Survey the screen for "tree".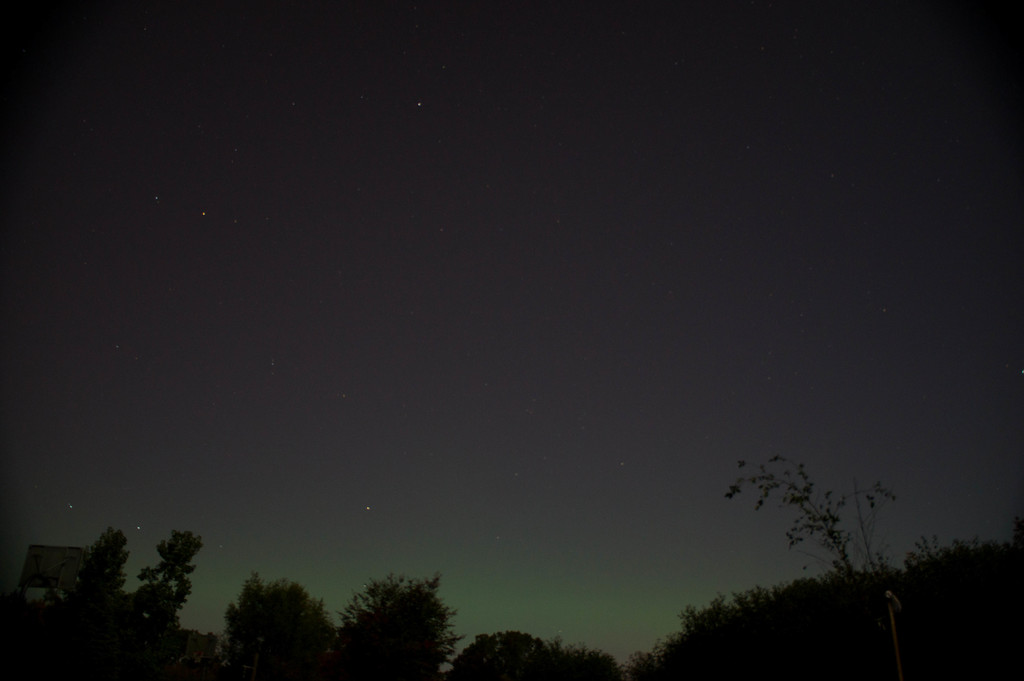
Survey found: region(223, 572, 334, 680).
